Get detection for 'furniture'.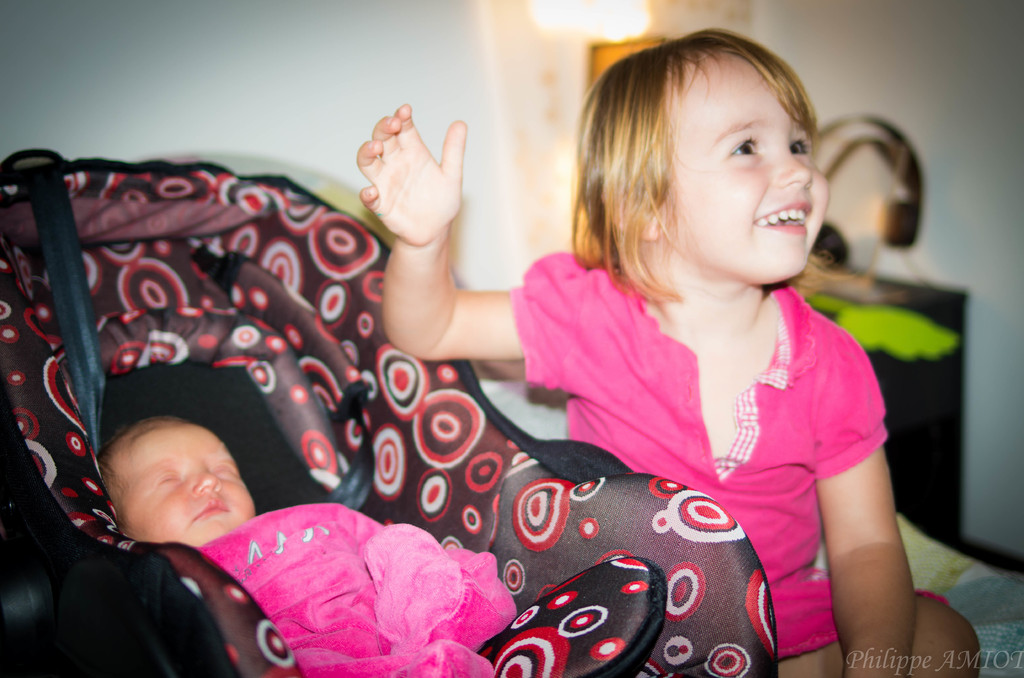
Detection: 788, 270, 972, 553.
